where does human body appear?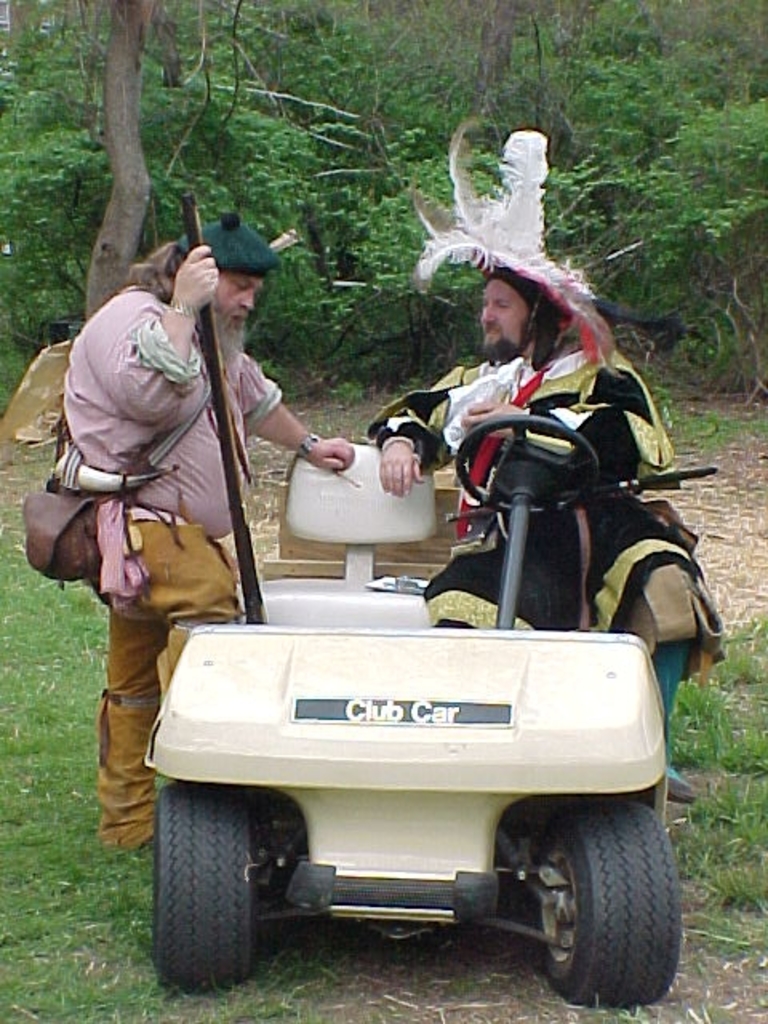
Appears at 360, 118, 704, 819.
